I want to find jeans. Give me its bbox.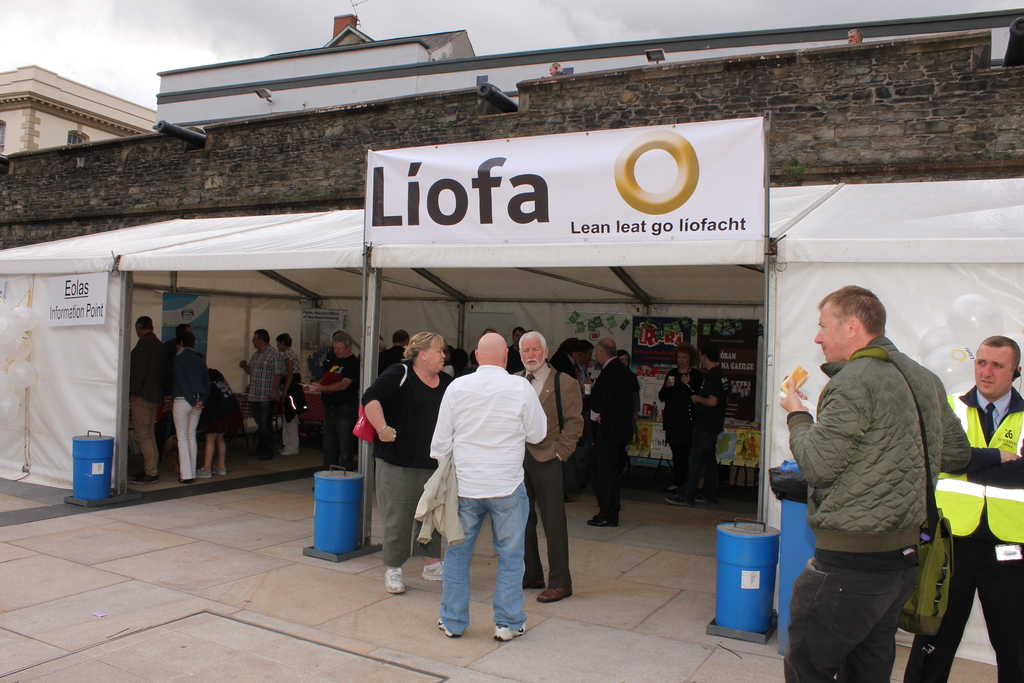
crop(796, 546, 942, 680).
